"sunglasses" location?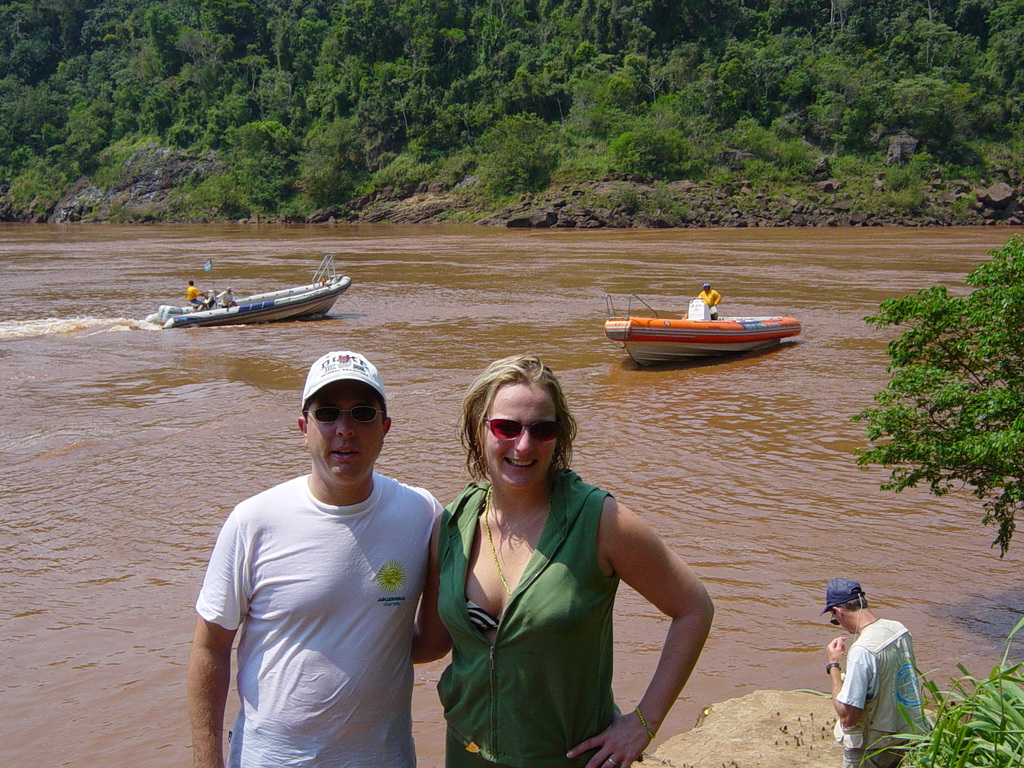
{"left": 310, "top": 404, "right": 387, "bottom": 426}
